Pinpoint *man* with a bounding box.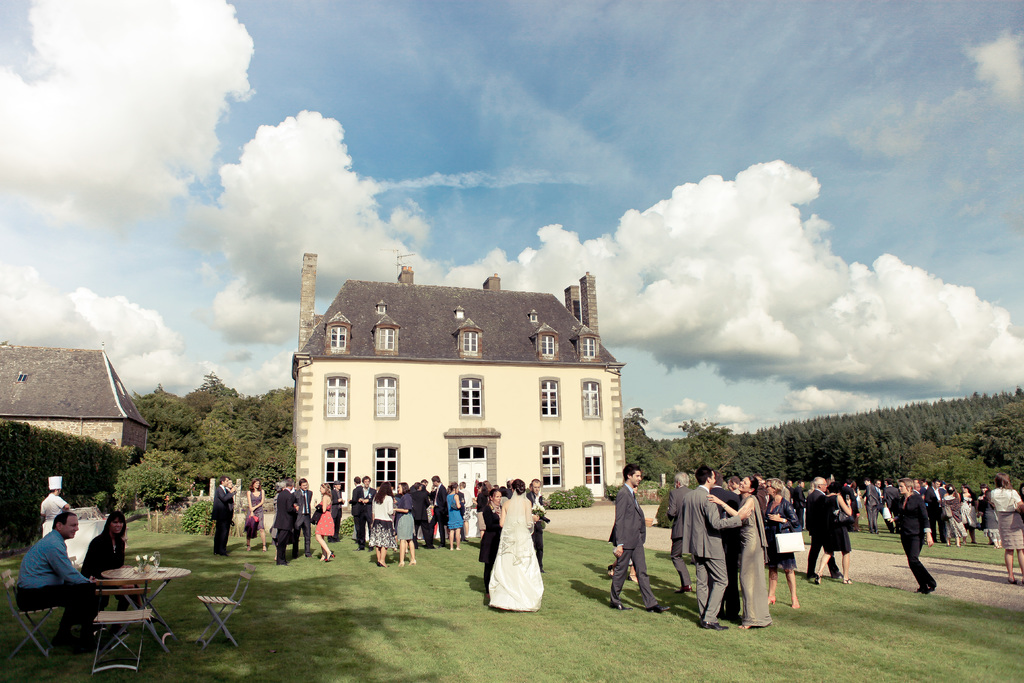
(x1=429, y1=476, x2=447, y2=548).
